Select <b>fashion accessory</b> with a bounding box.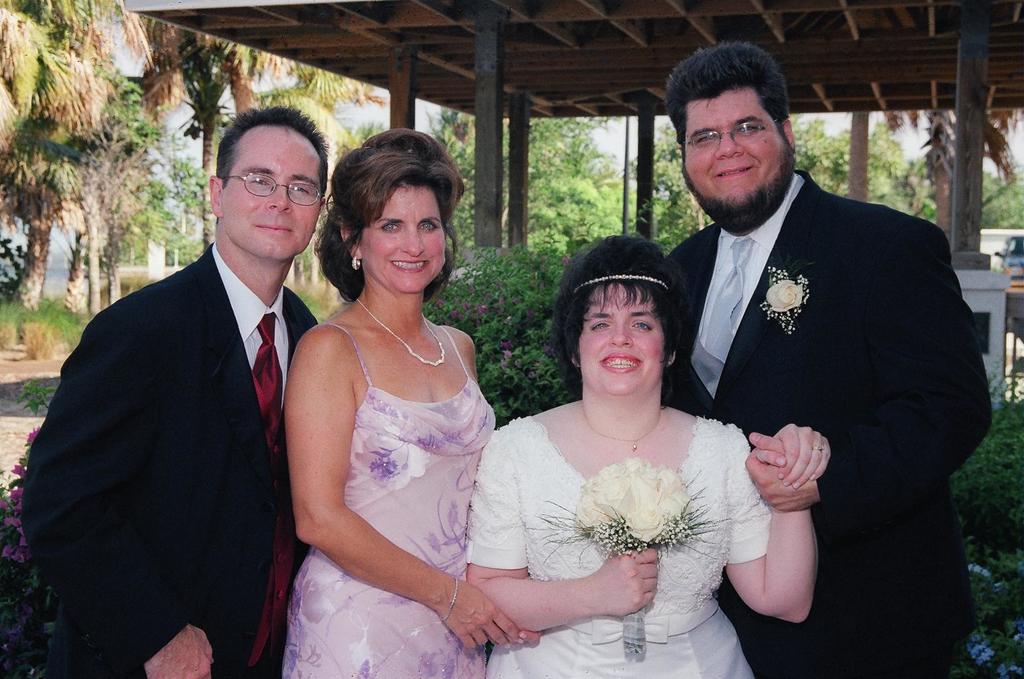
(223,168,330,208).
